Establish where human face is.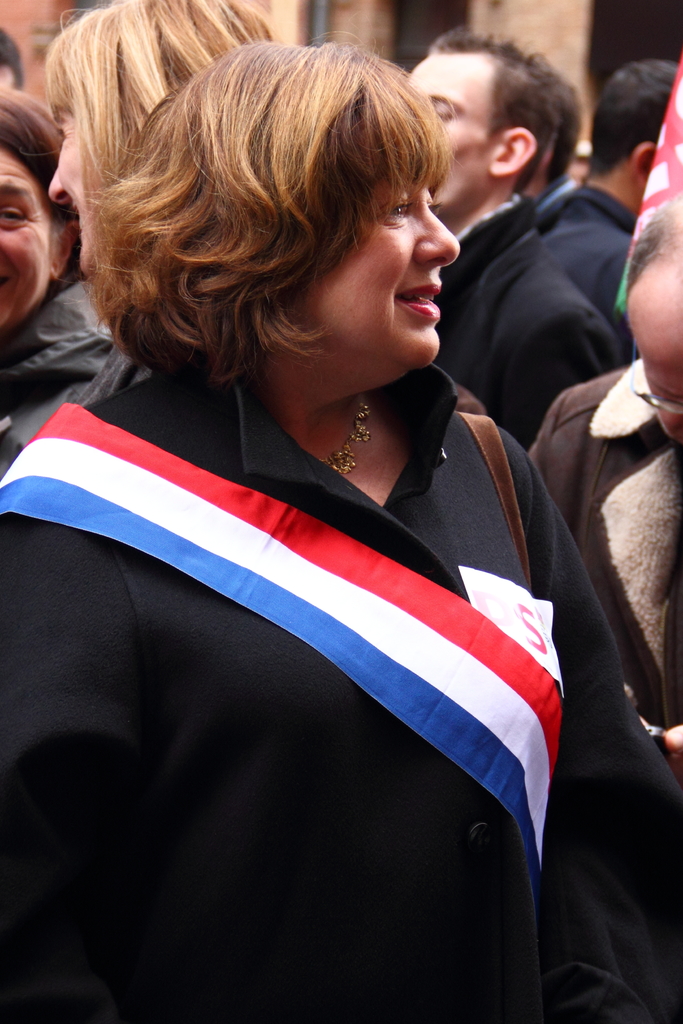
Established at [x1=408, y1=50, x2=497, y2=213].
